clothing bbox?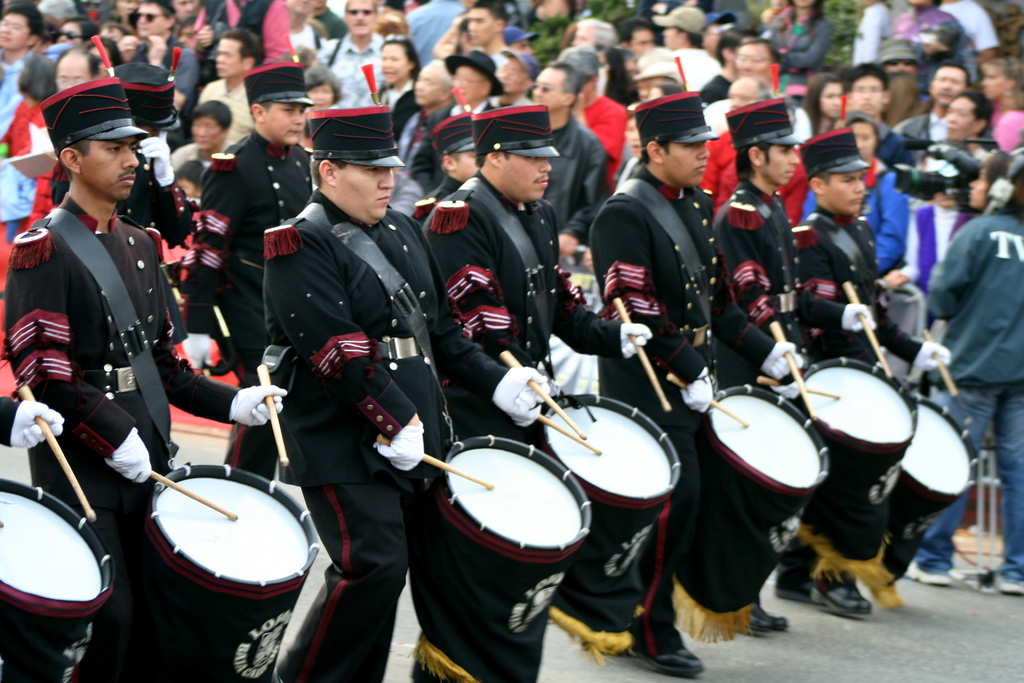
Rect(697, 74, 730, 104)
